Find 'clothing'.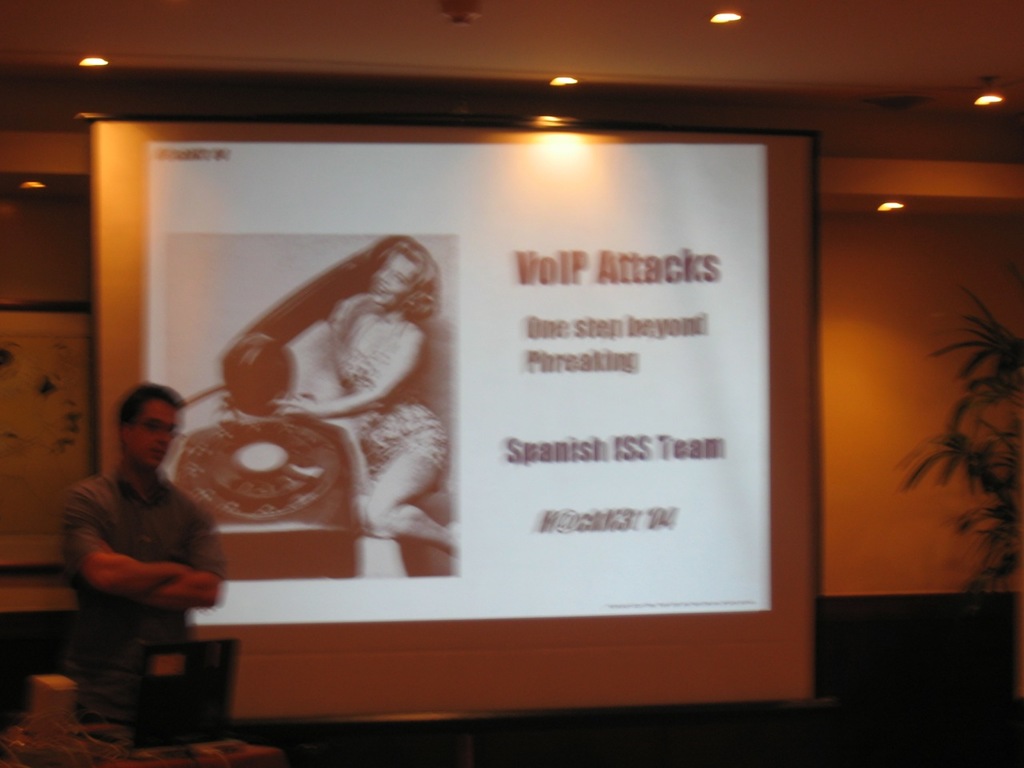
[167, 404, 350, 524].
